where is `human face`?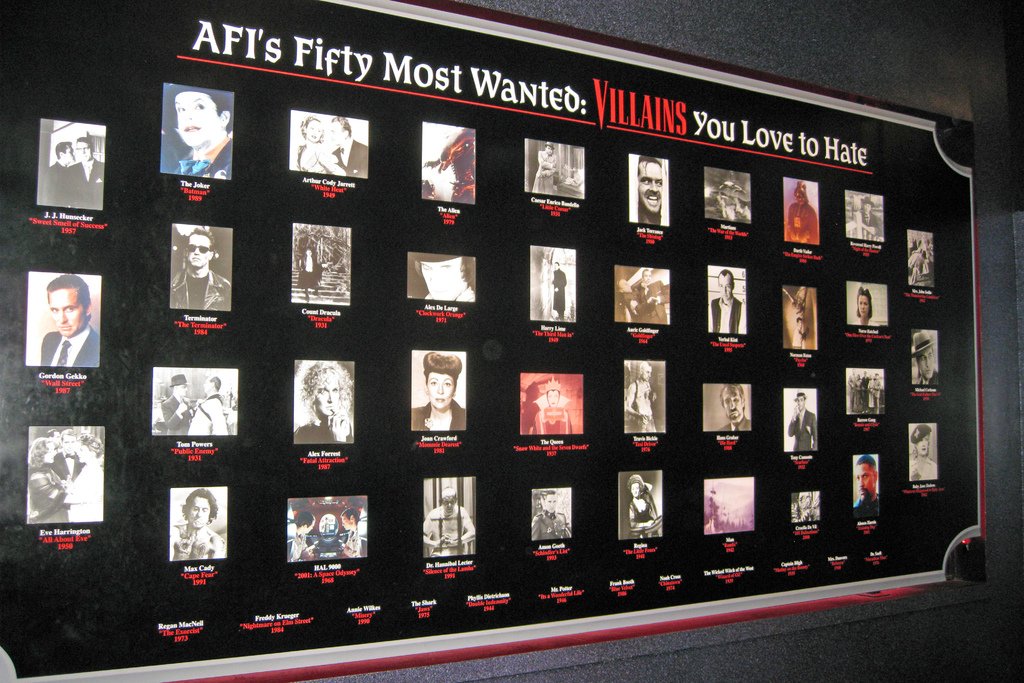
crop(176, 381, 188, 399).
